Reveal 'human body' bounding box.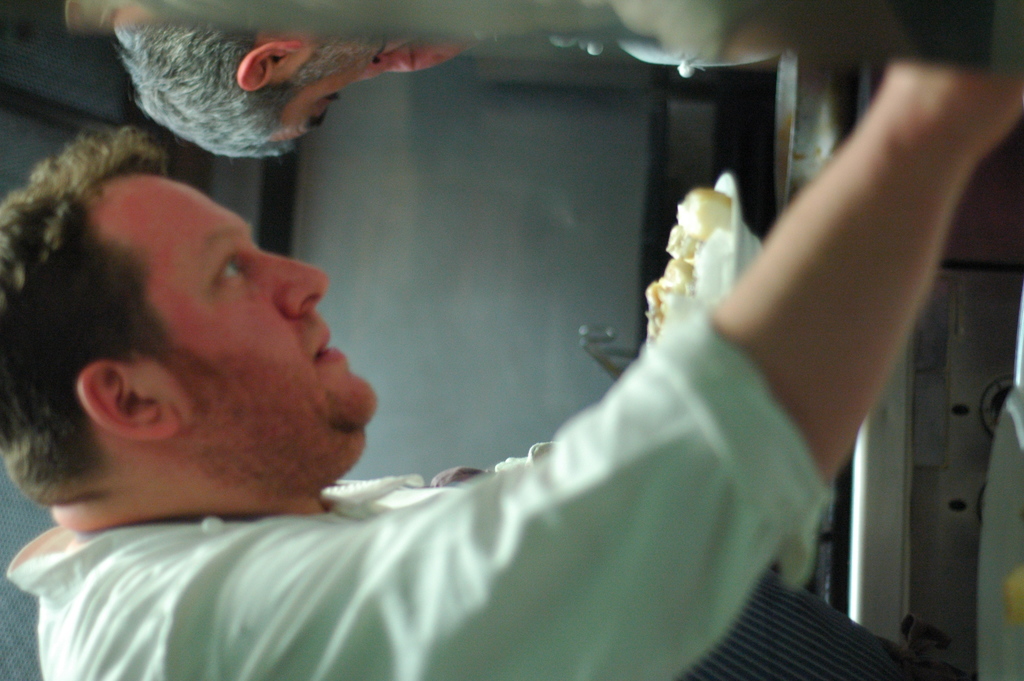
Revealed: bbox=(4, 56, 1023, 655).
